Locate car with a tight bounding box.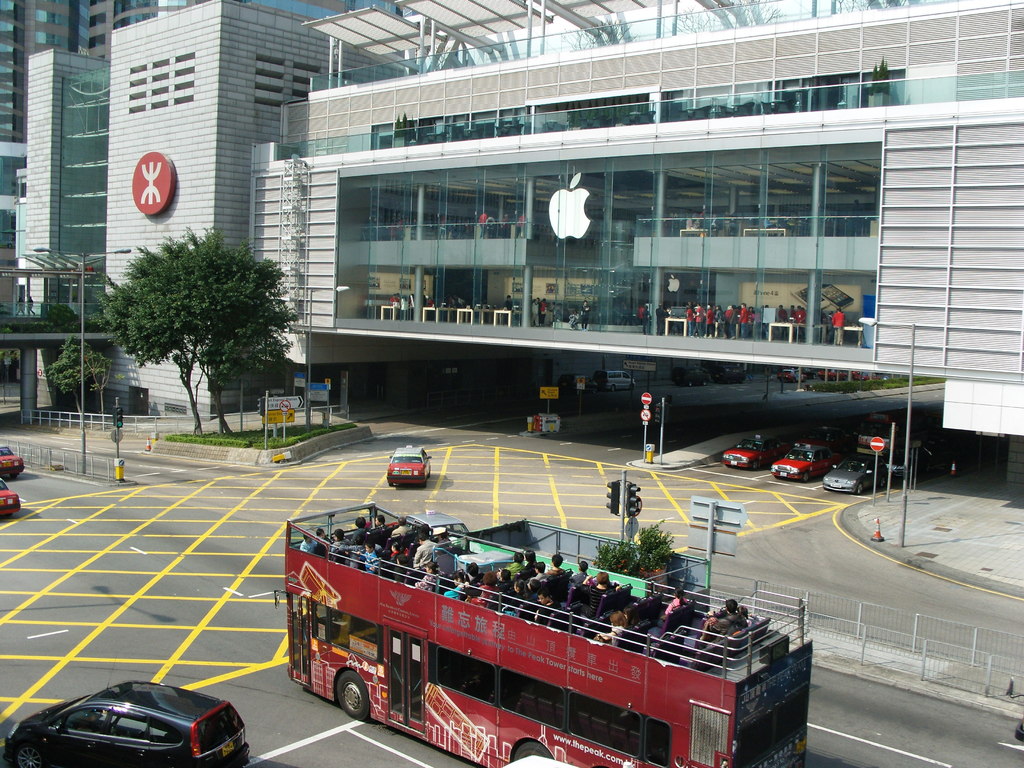
locate(0, 479, 22, 520).
